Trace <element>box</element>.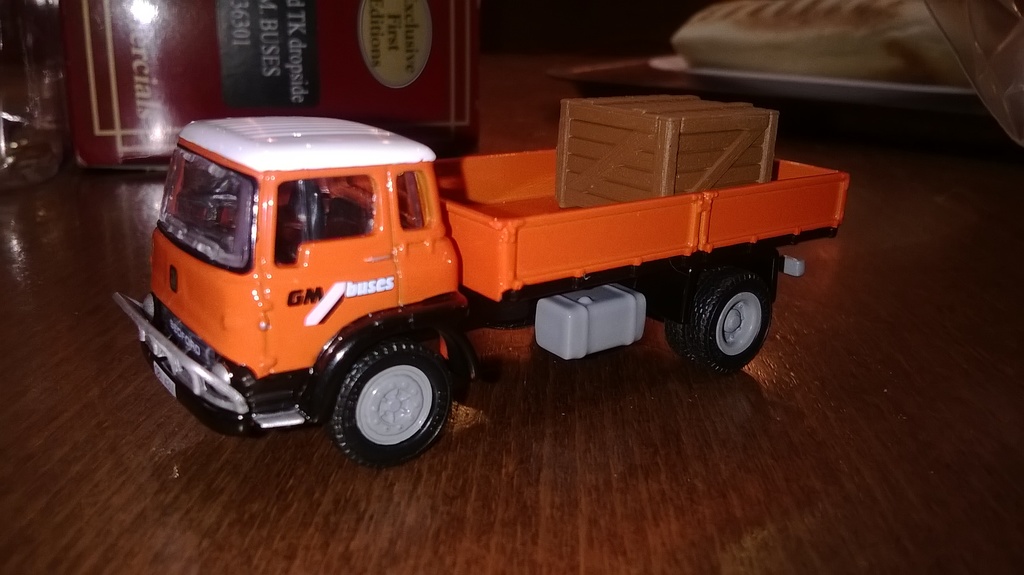
Traced to 552,91,797,204.
